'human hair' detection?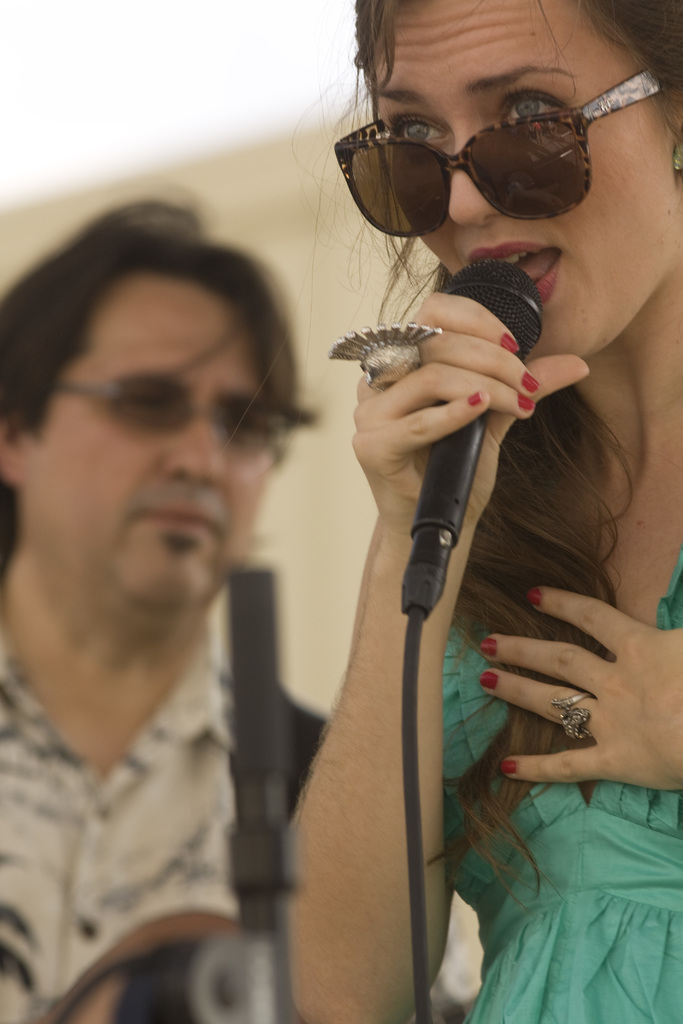
<region>344, 0, 682, 350</region>
